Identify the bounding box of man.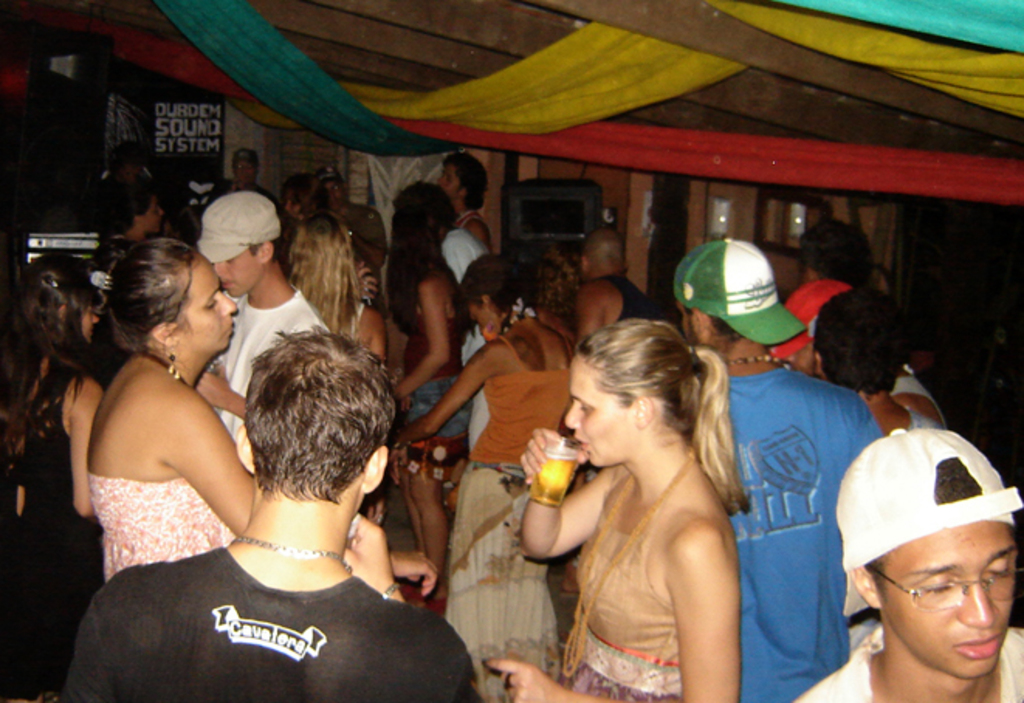
pyautogui.locateOnScreen(799, 218, 919, 365).
